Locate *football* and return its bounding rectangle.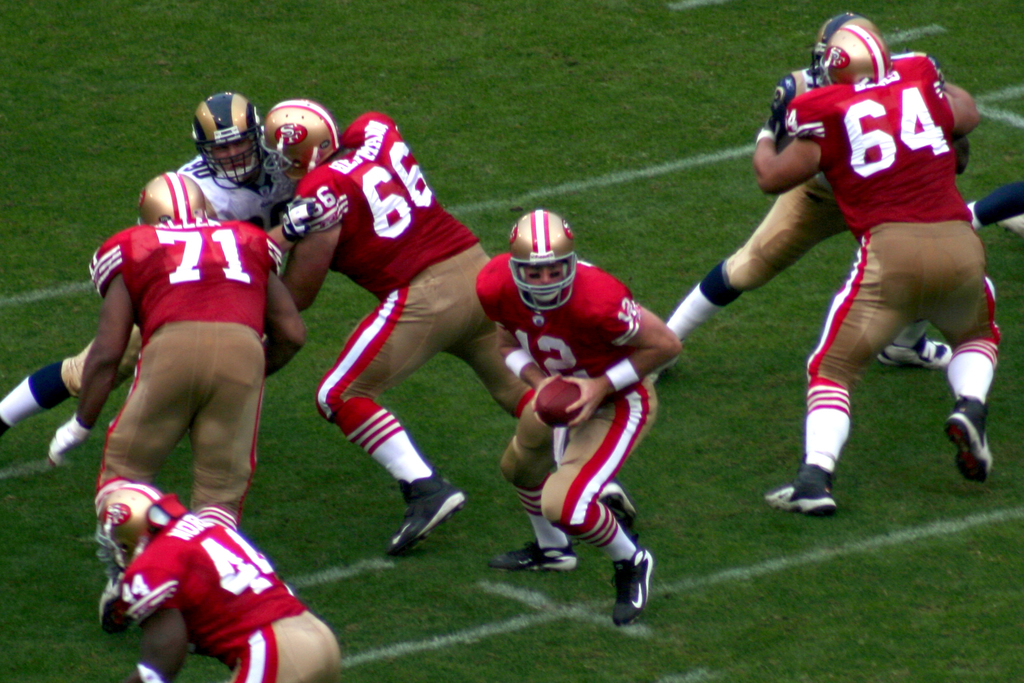
x1=533 y1=372 x2=611 y2=428.
